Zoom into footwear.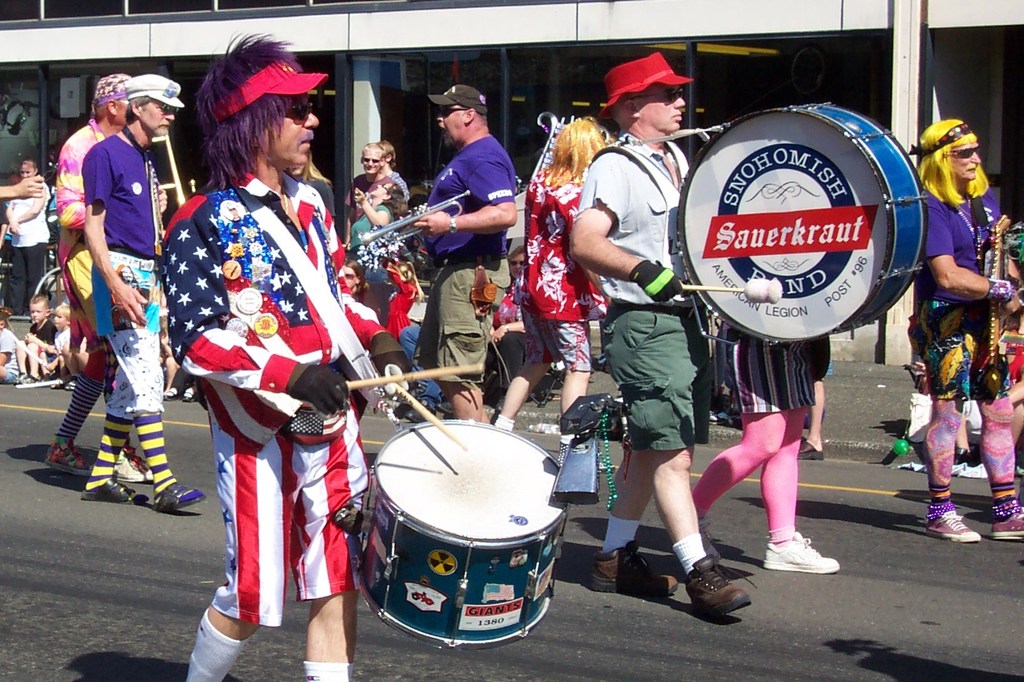
Zoom target: bbox(961, 462, 991, 476).
